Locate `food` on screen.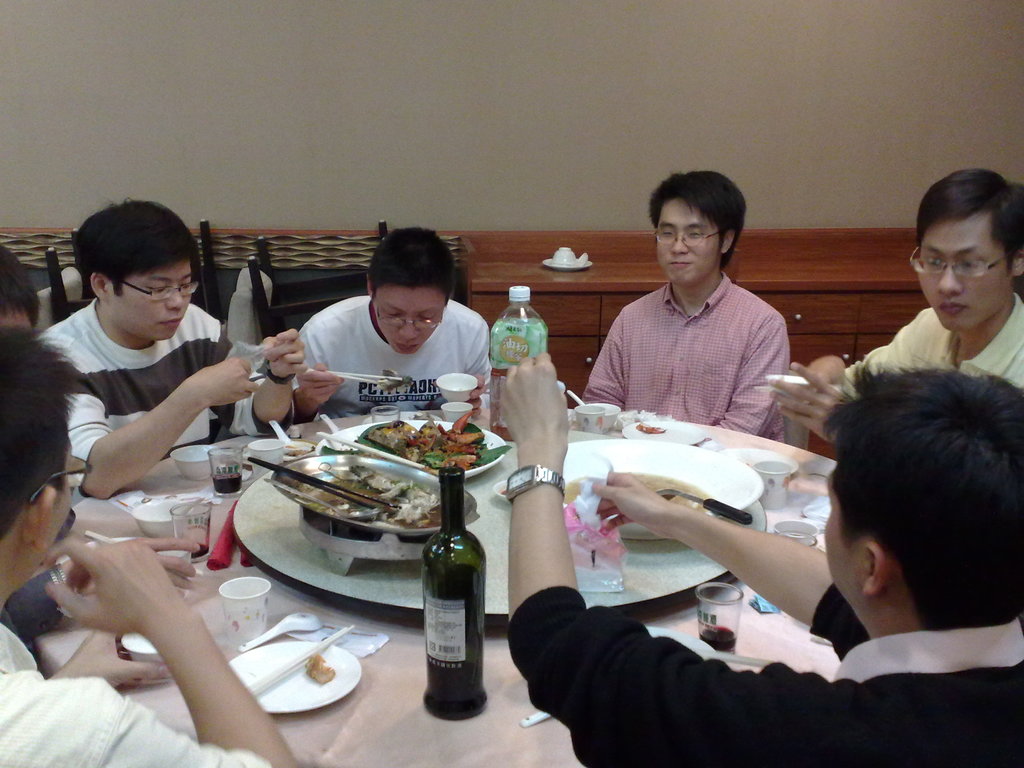
On screen at left=300, top=463, right=444, bottom=532.
